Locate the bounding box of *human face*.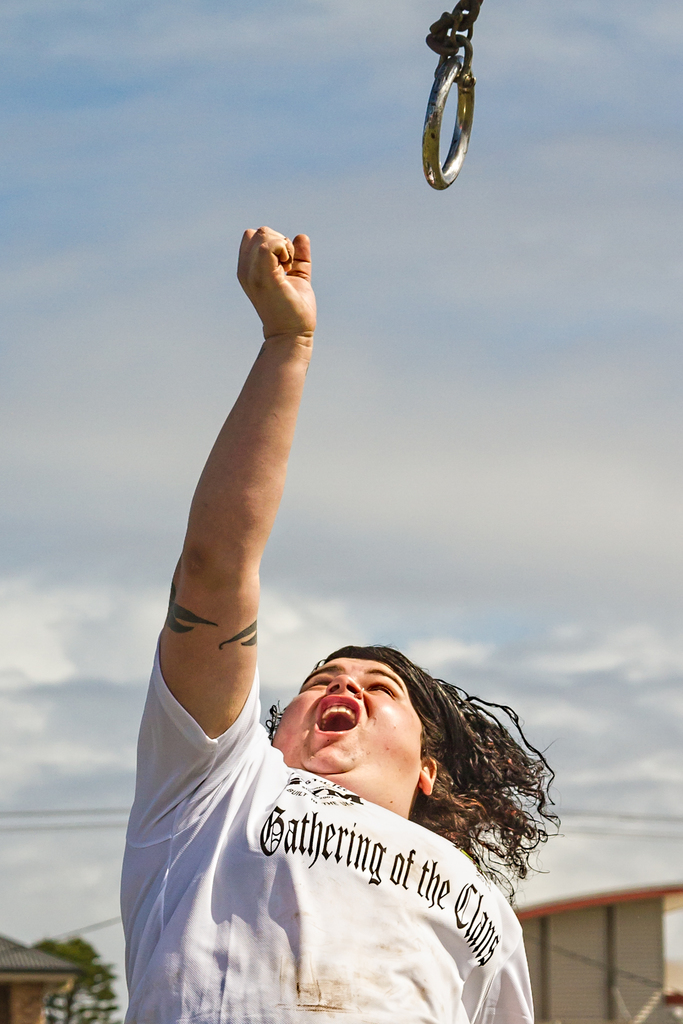
Bounding box: 275,662,418,776.
